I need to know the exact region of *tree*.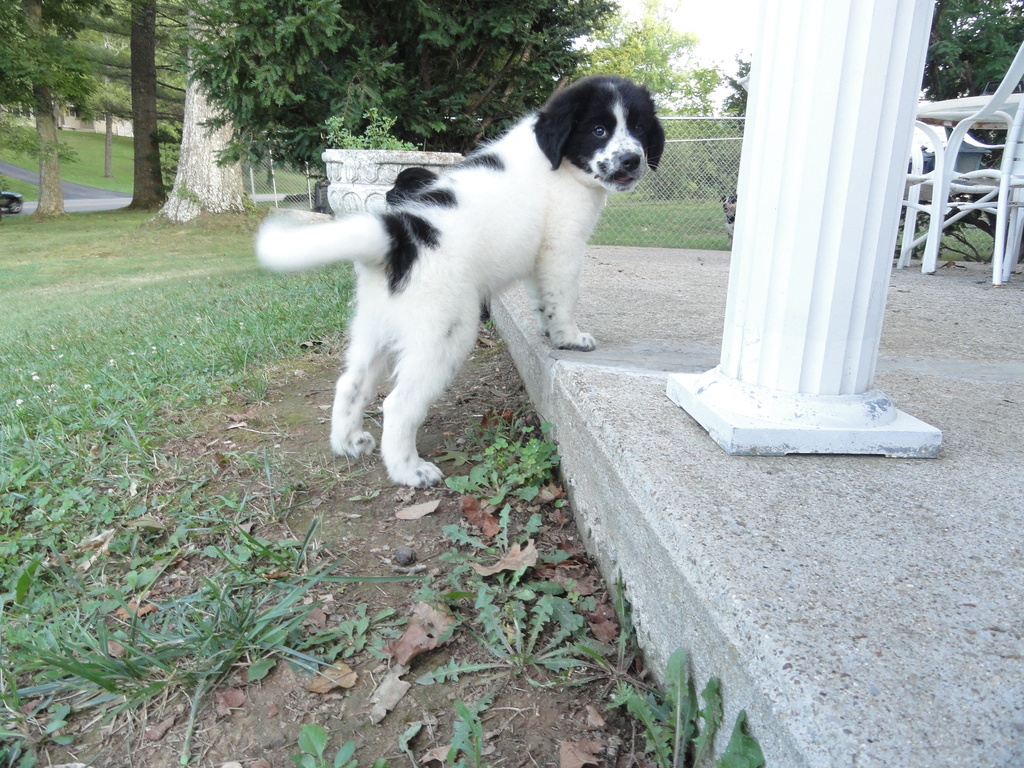
Region: x1=705, y1=47, x2=746, y2=184.
